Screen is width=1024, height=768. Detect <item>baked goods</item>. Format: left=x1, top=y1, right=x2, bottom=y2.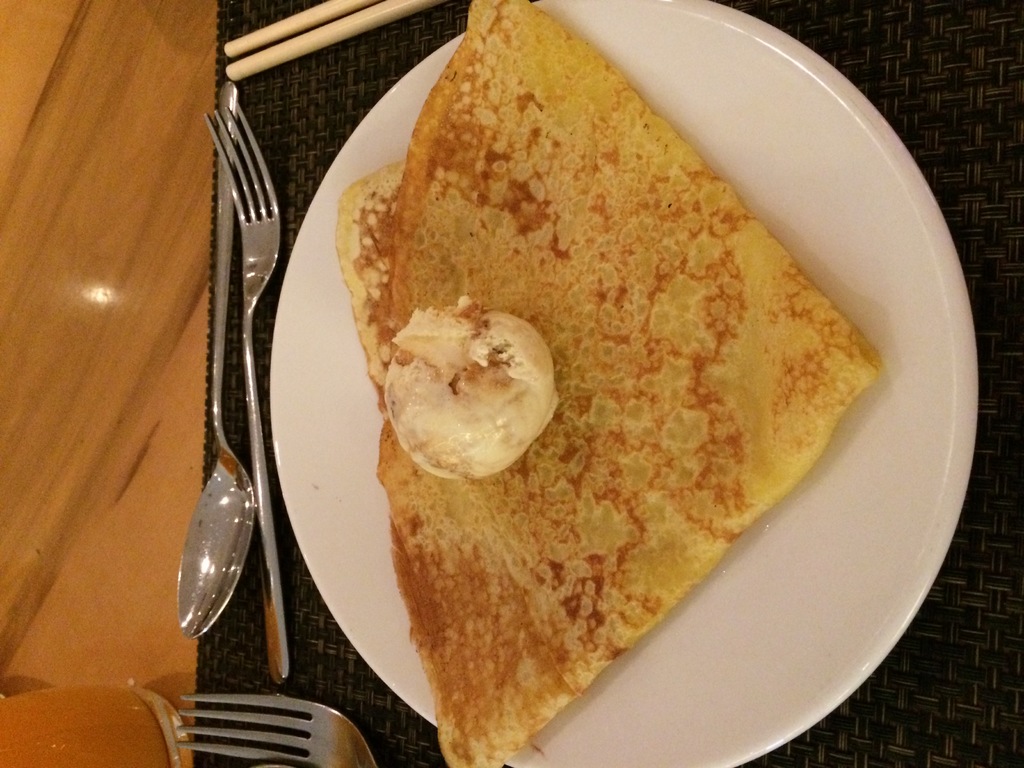
left=332, top=0, right=886, bottom=767.
